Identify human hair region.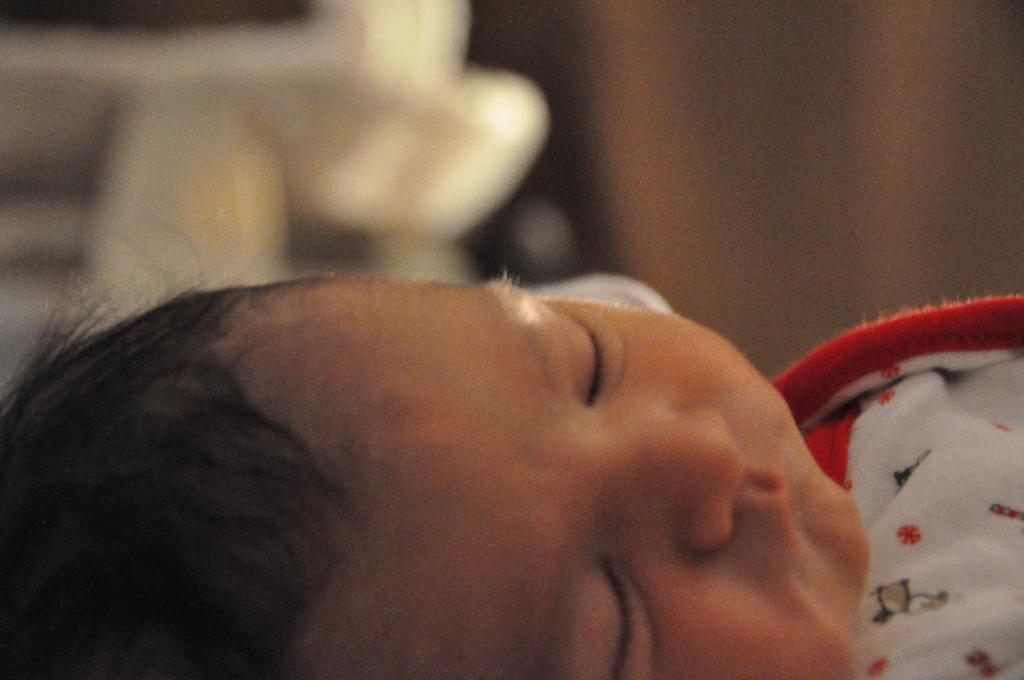
Region: [0,216,349,679].
